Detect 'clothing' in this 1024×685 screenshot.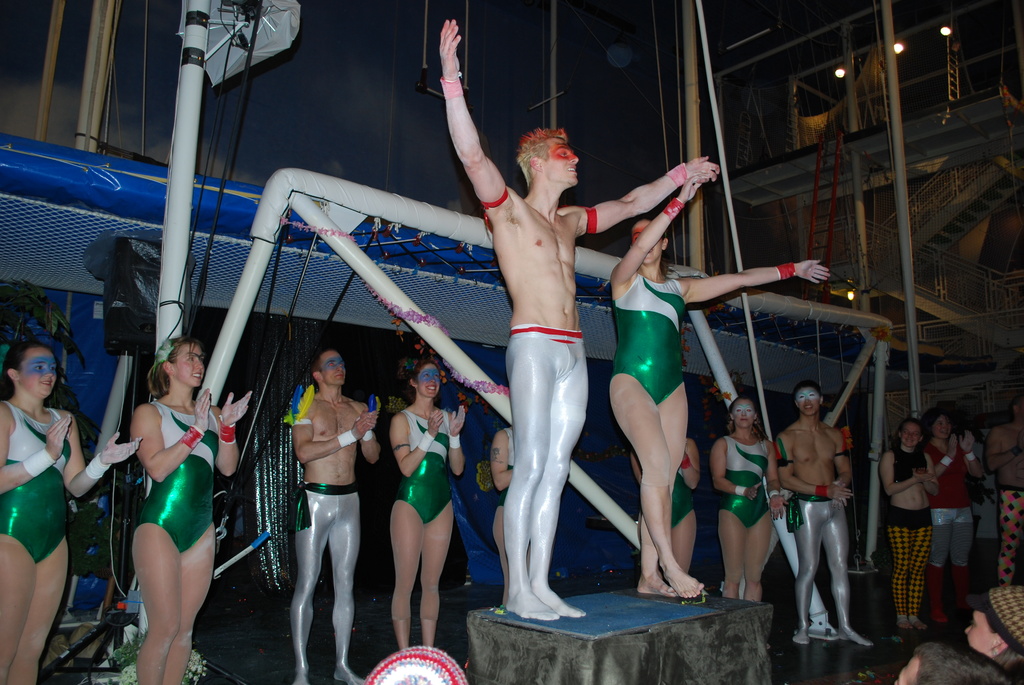
Detection: 928:438:978:568.
